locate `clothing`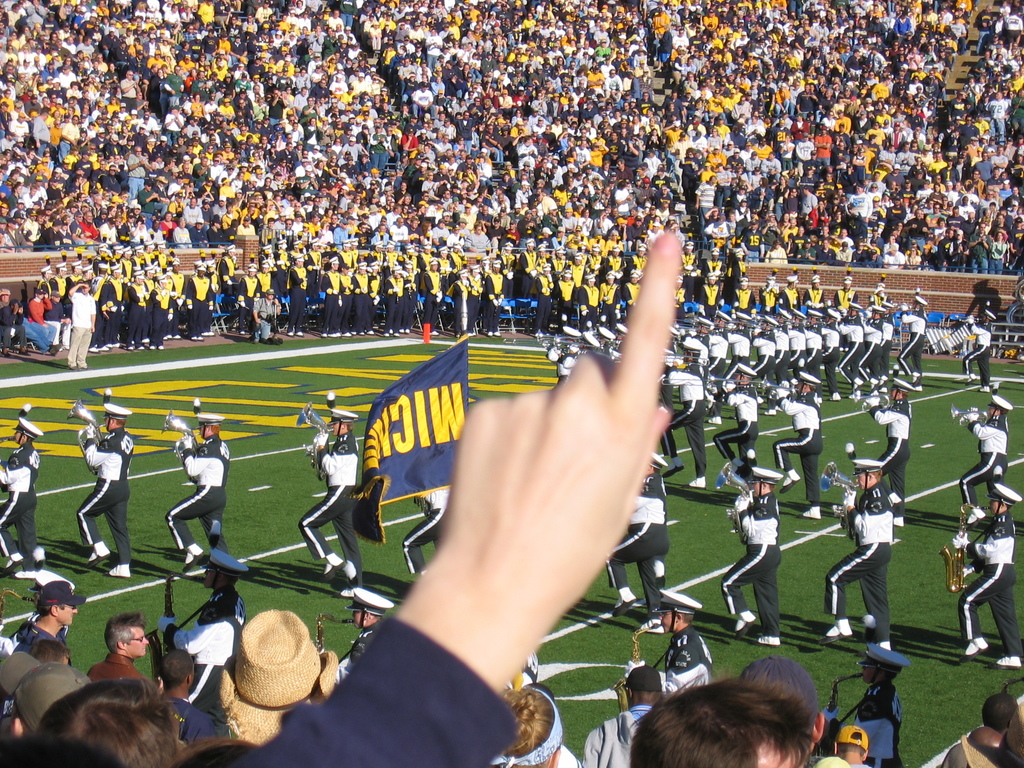
detection(710, 385, 758, 465)
